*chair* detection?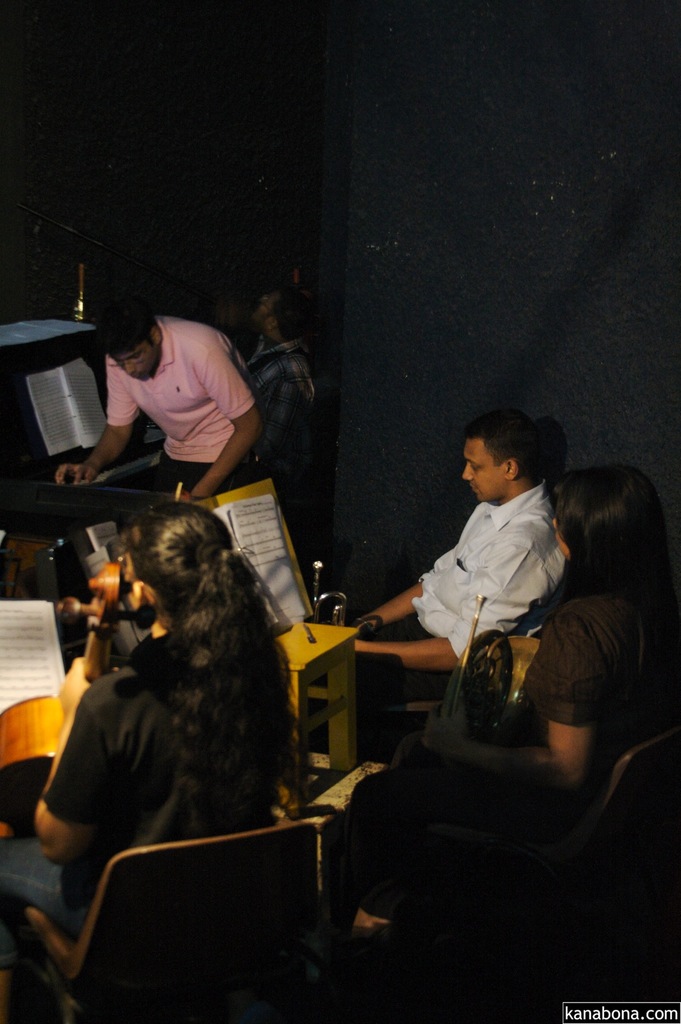
548 722 680 953
